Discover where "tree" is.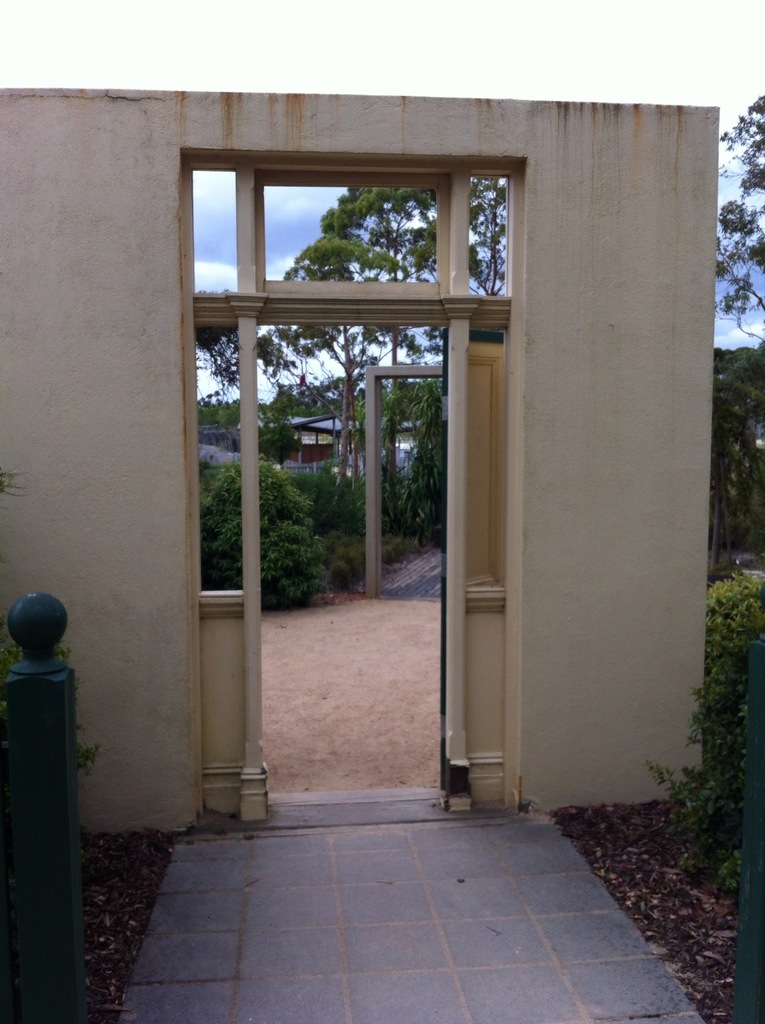
Discovered at [left=193, top=326, right=250, bottom=451].
